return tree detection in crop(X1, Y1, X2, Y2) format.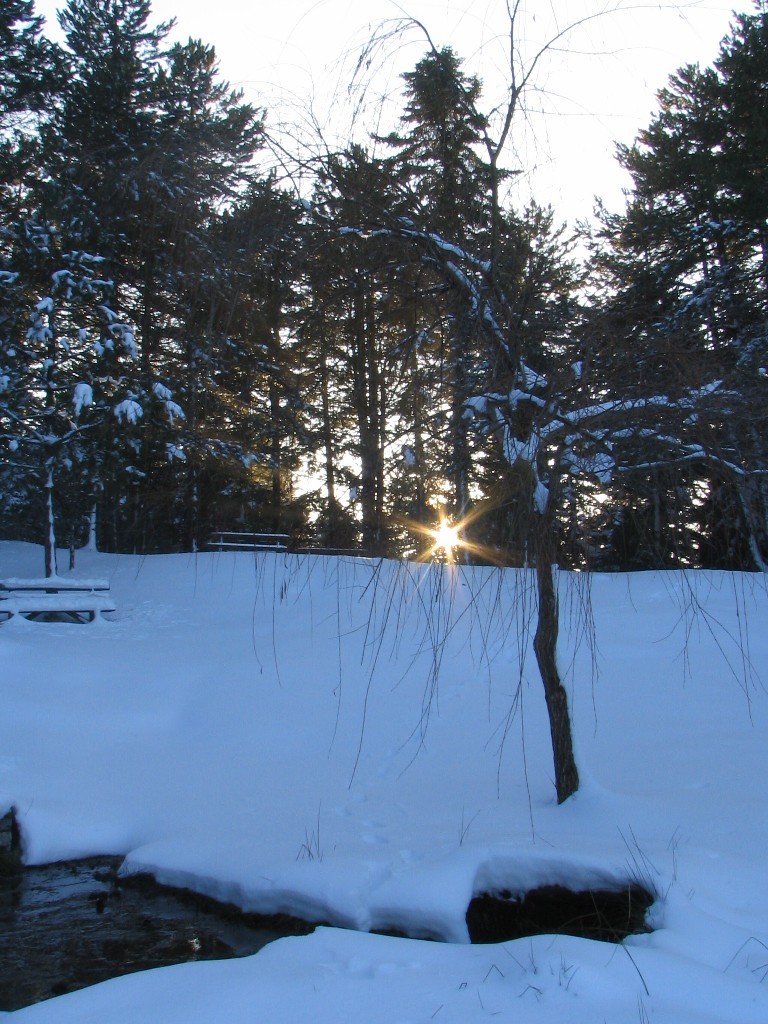
crop(0, 0, 256, 551).
